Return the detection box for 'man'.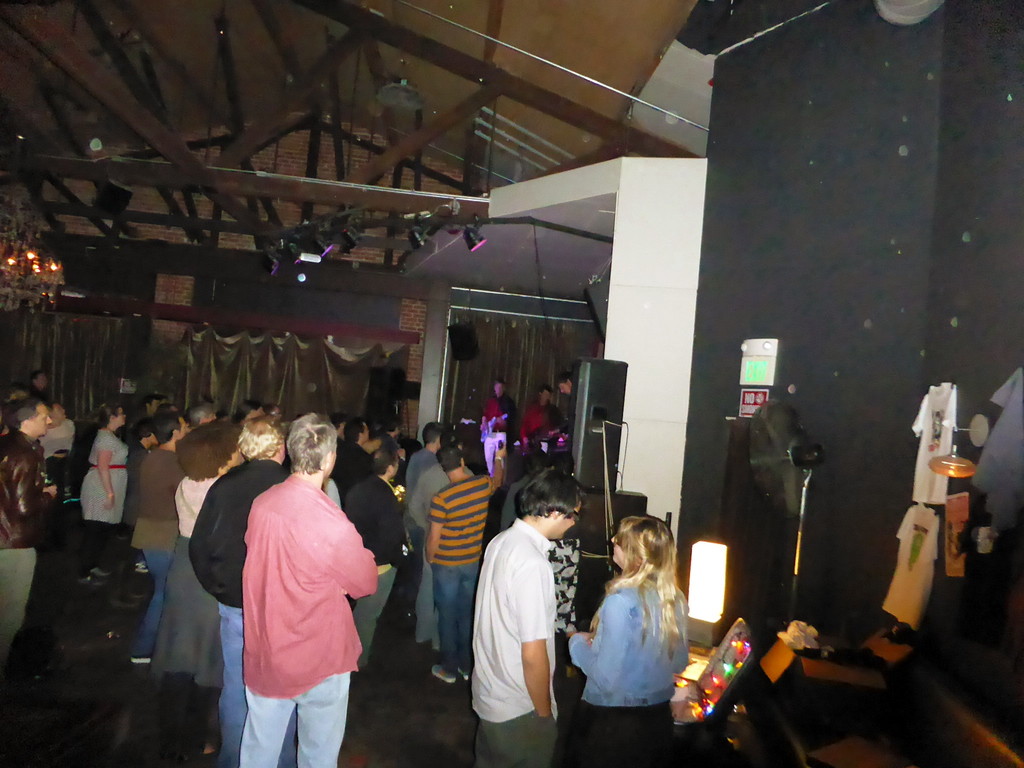
detection(189, 412, 362, 767).
